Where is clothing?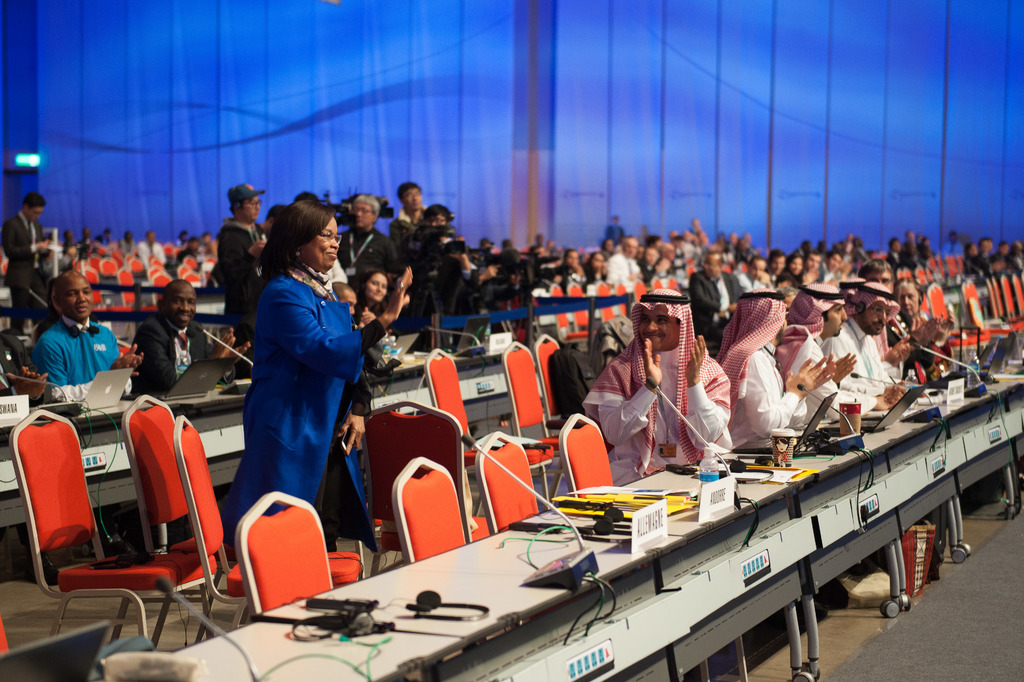
locate(685, 276, 758, 335).
